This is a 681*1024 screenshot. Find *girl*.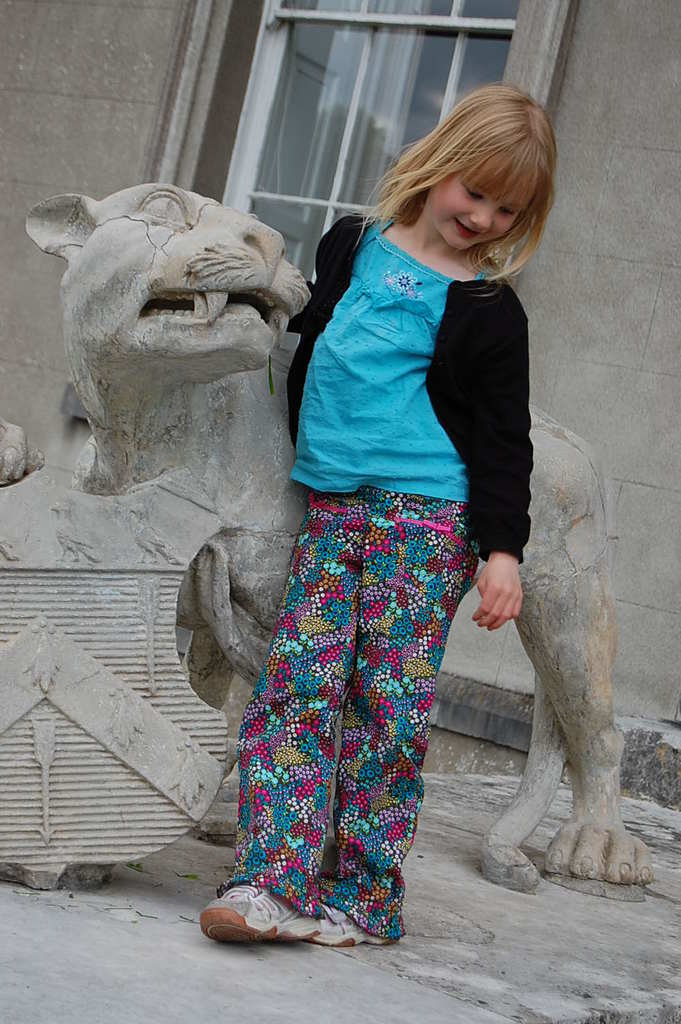
Bounding box: <box>202,82,559,948</box>.
